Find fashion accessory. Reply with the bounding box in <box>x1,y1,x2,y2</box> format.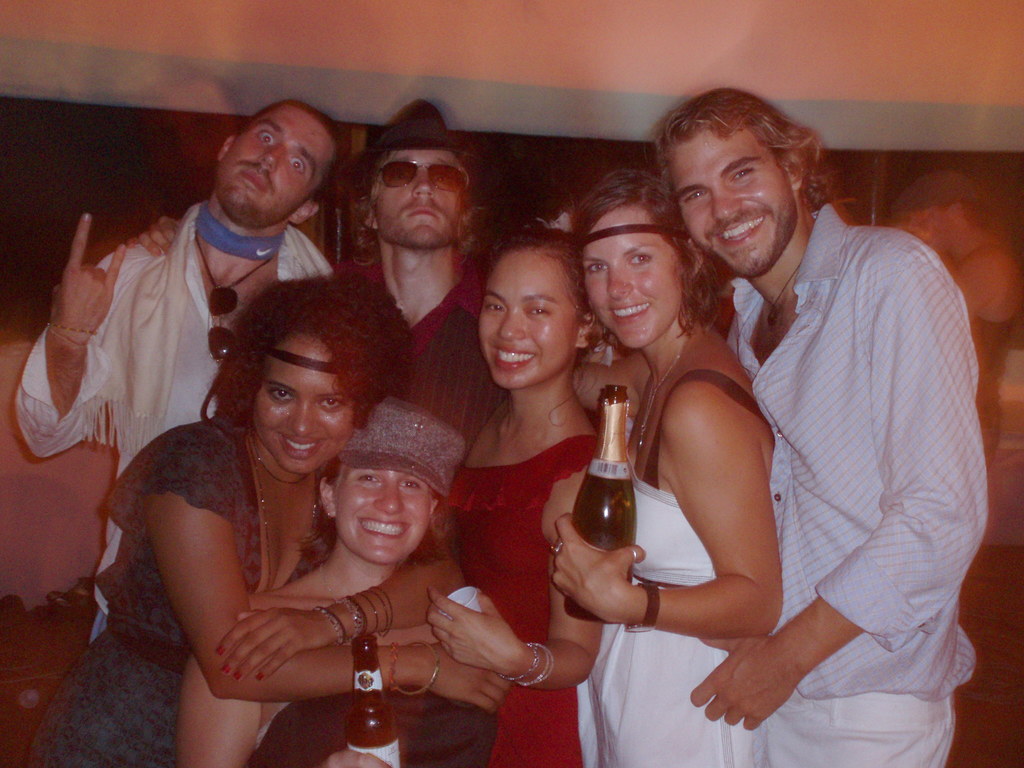
<box>193,235,275,296</box>.
